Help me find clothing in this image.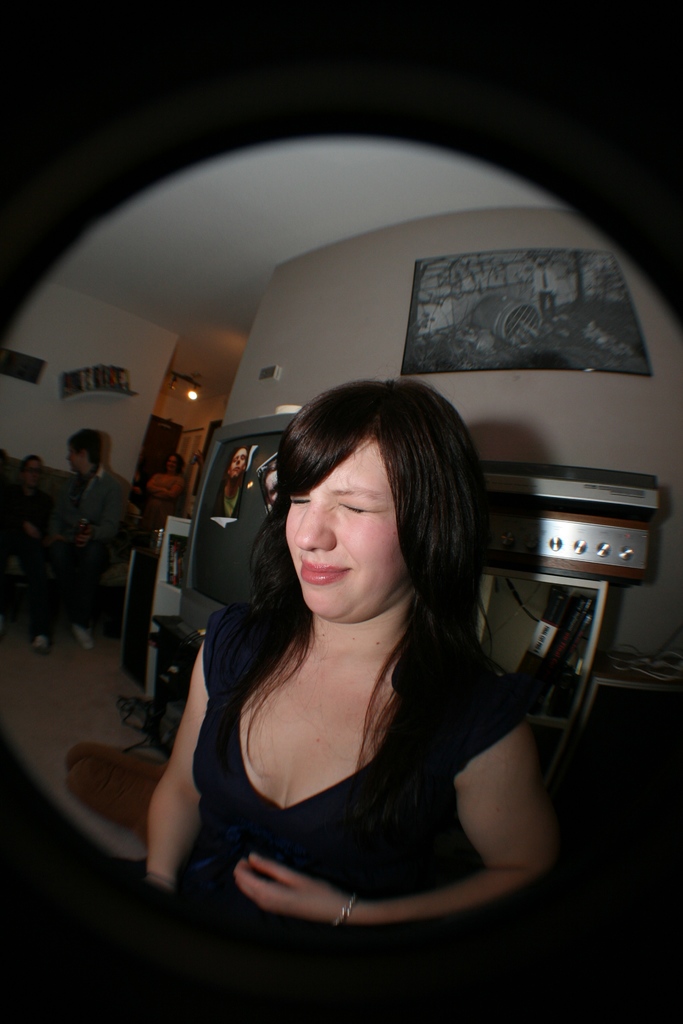
Found it: box=[145, 469, 188, 529].
